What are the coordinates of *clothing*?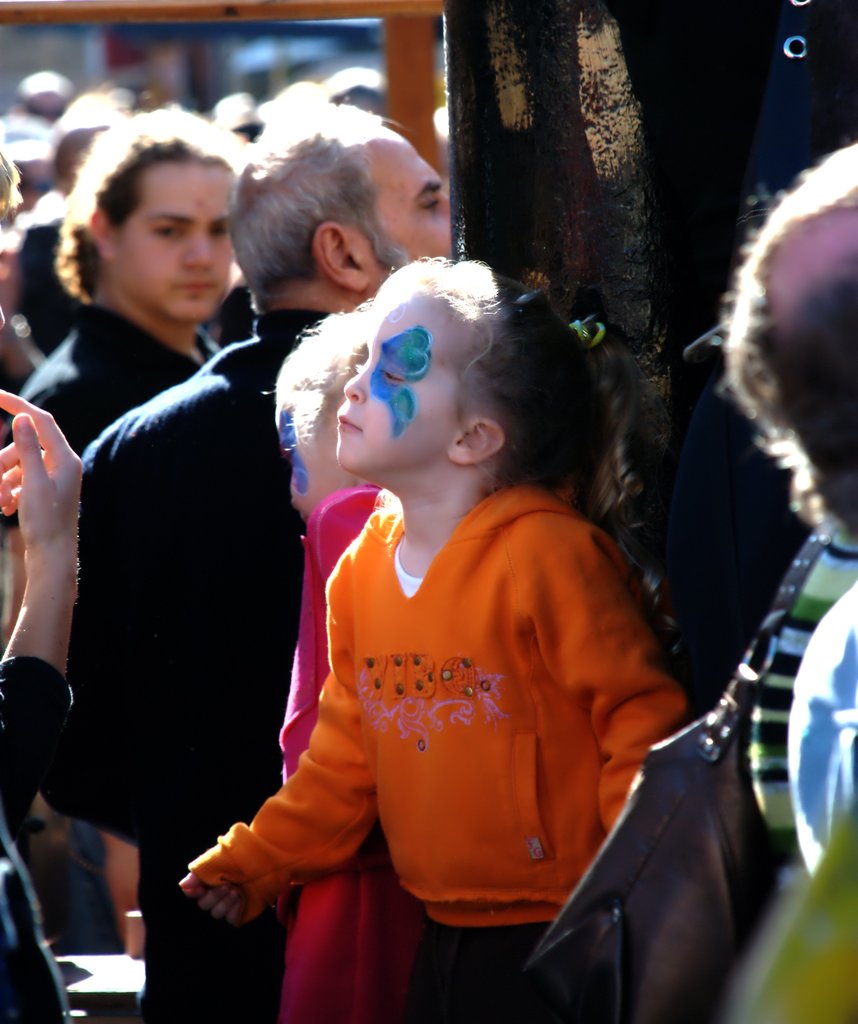
bbox(727, 570, 857, 1023).
